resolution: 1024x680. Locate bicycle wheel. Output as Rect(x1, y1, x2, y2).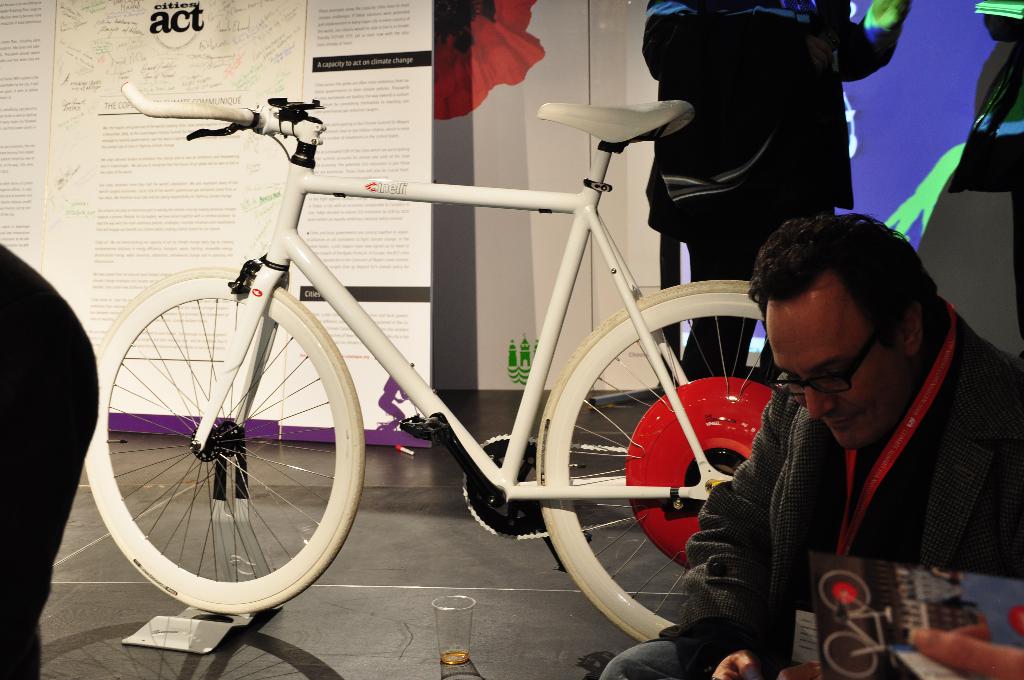
Rect(533, 278, 783, 640).
